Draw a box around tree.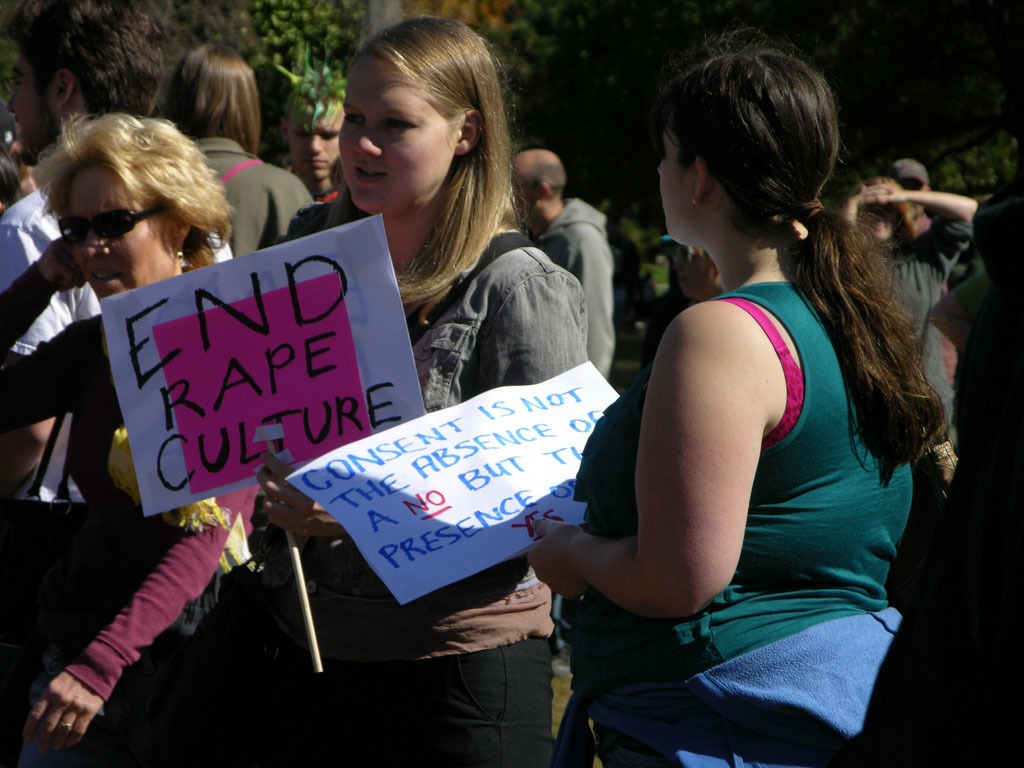
bbox=[217, 0, 369, 129].
